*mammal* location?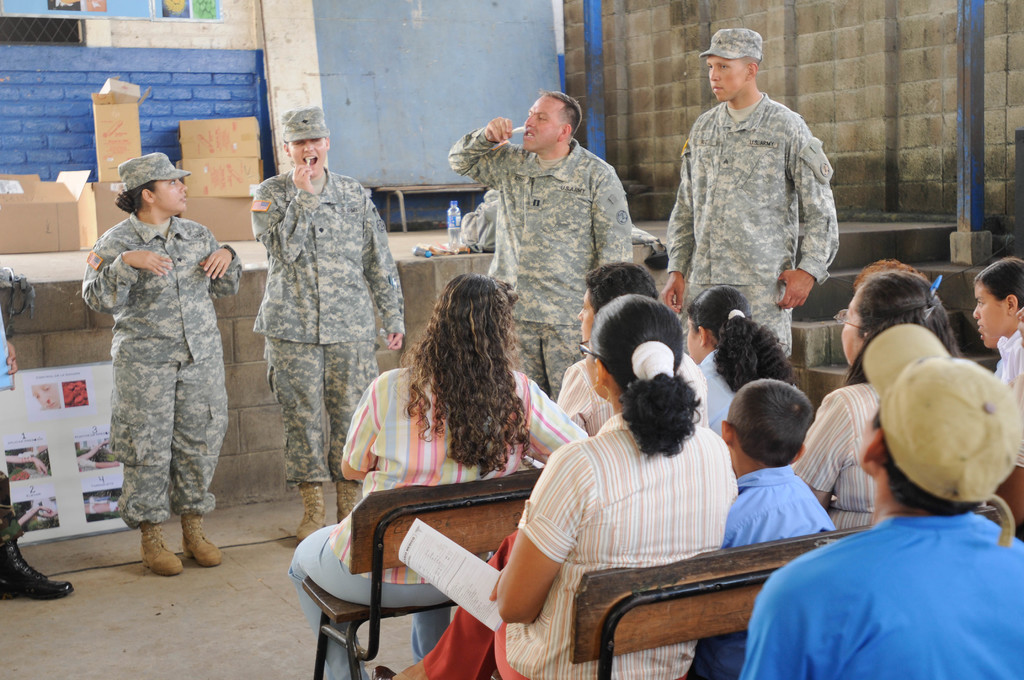
<region>850, 254, 930, 298</region>
